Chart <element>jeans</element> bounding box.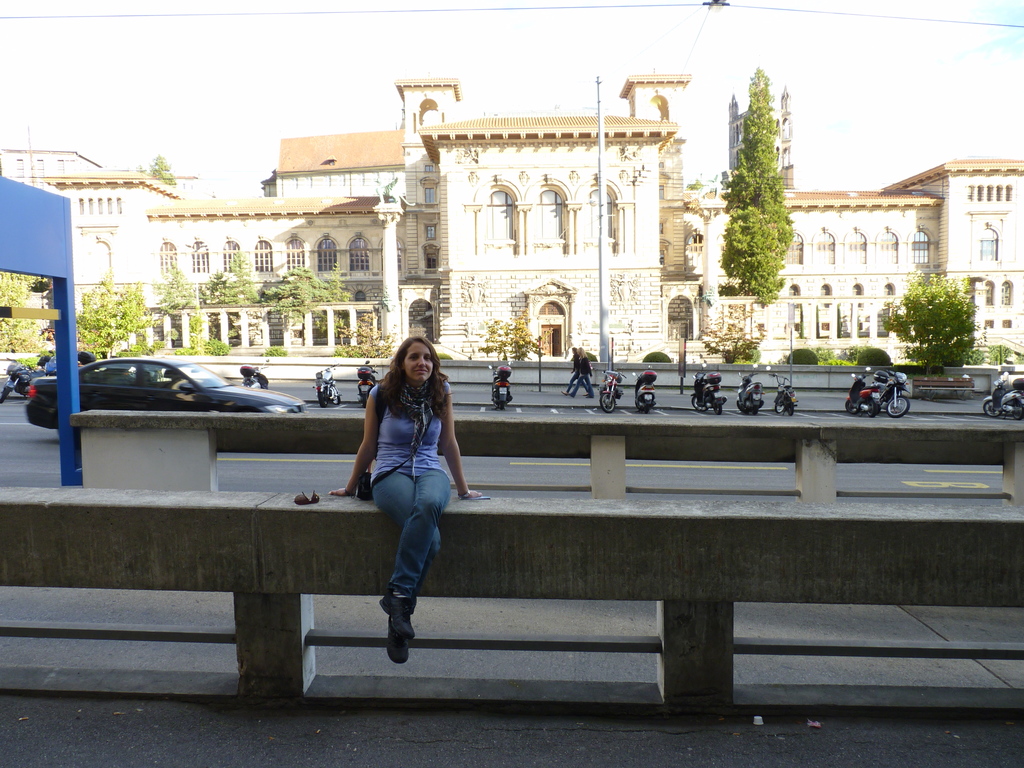
Charted: {"left": 371, "top": 471, "right": 451, "bottom": 601}.
